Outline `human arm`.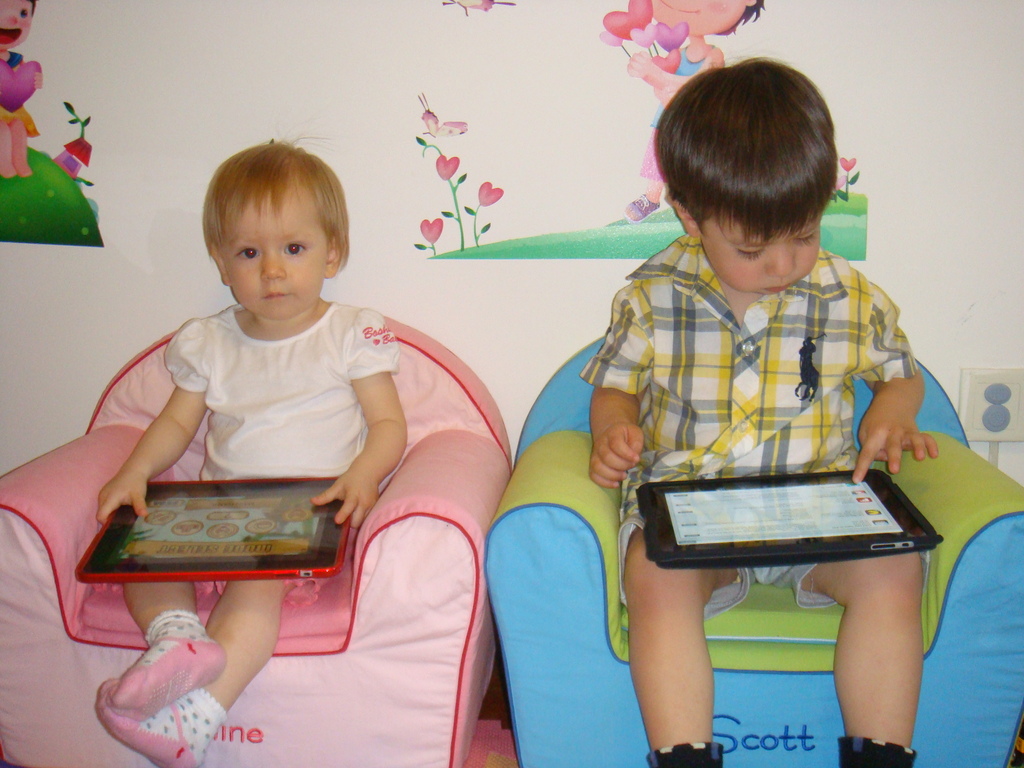
Outline: detection(314, 298, 413, 534).
